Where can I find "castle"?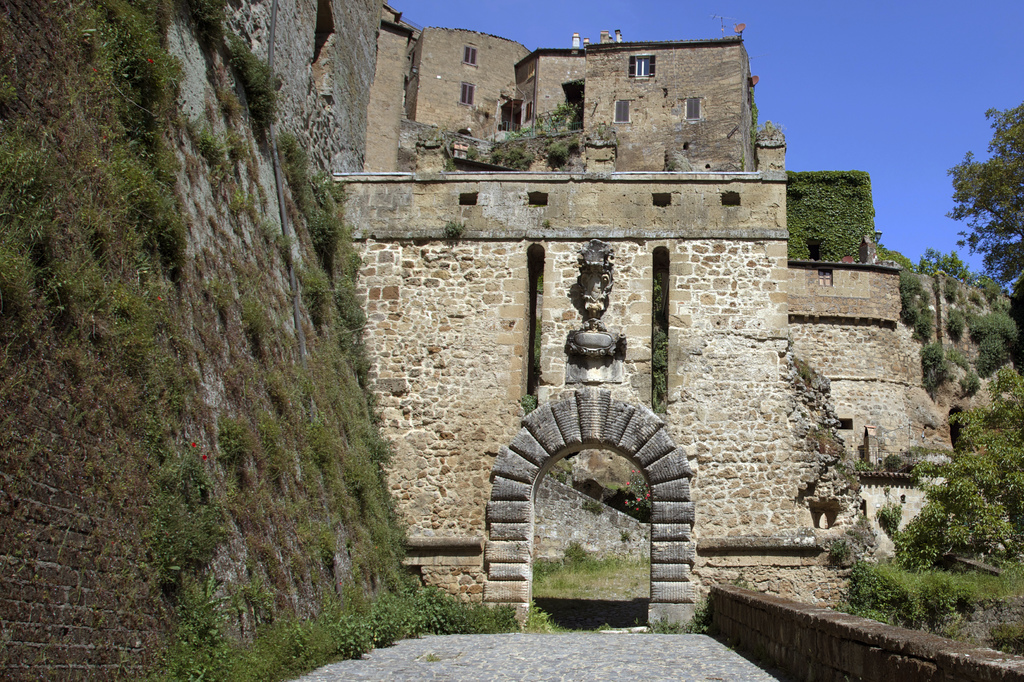
You can find it at {"x1": 0, "y1": 0, "x2": 1023, "y2": 681}.
